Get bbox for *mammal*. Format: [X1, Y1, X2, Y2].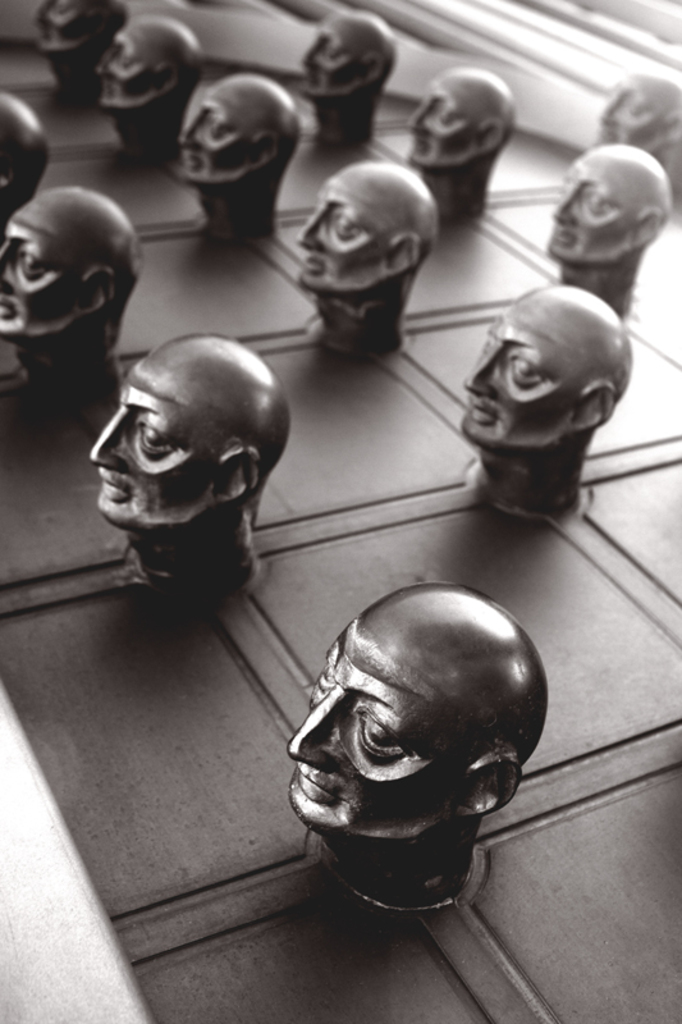
[72, 323, 308, 620].
